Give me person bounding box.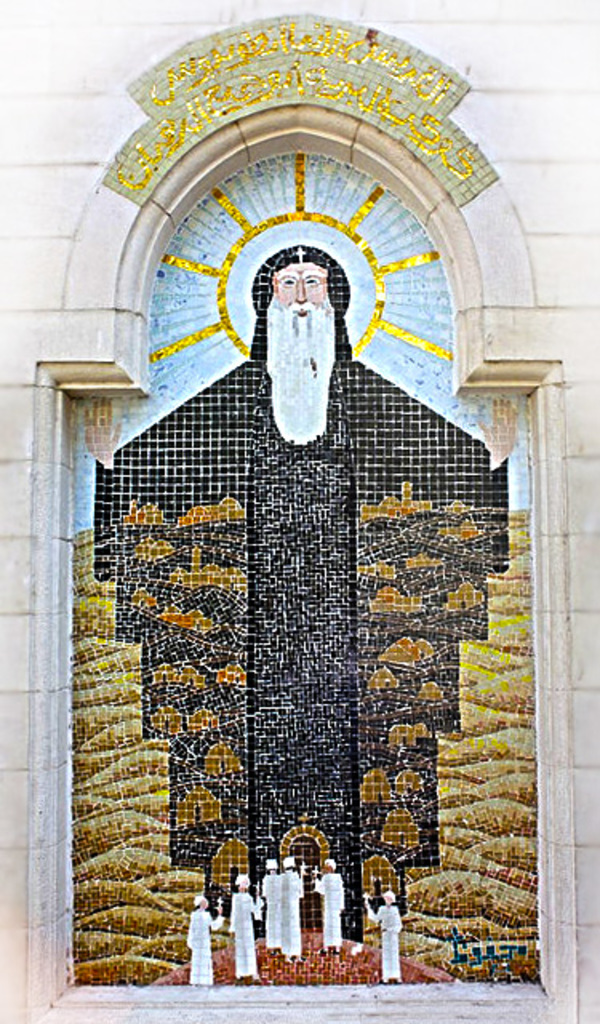
x1=264, y1=867, x2=277, y2=974.
